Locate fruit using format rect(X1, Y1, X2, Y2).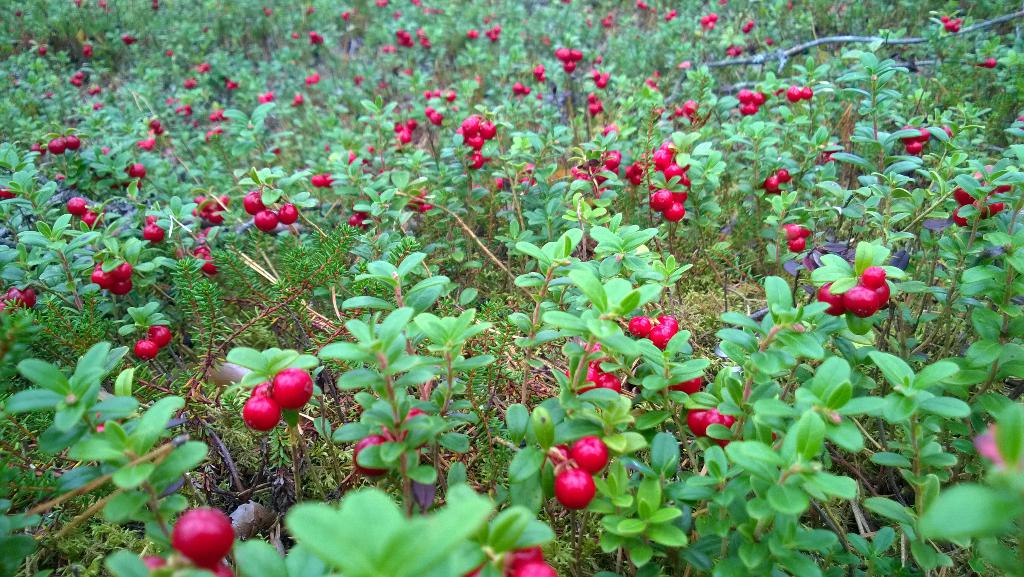
rect(684, 412, 710, 436).
